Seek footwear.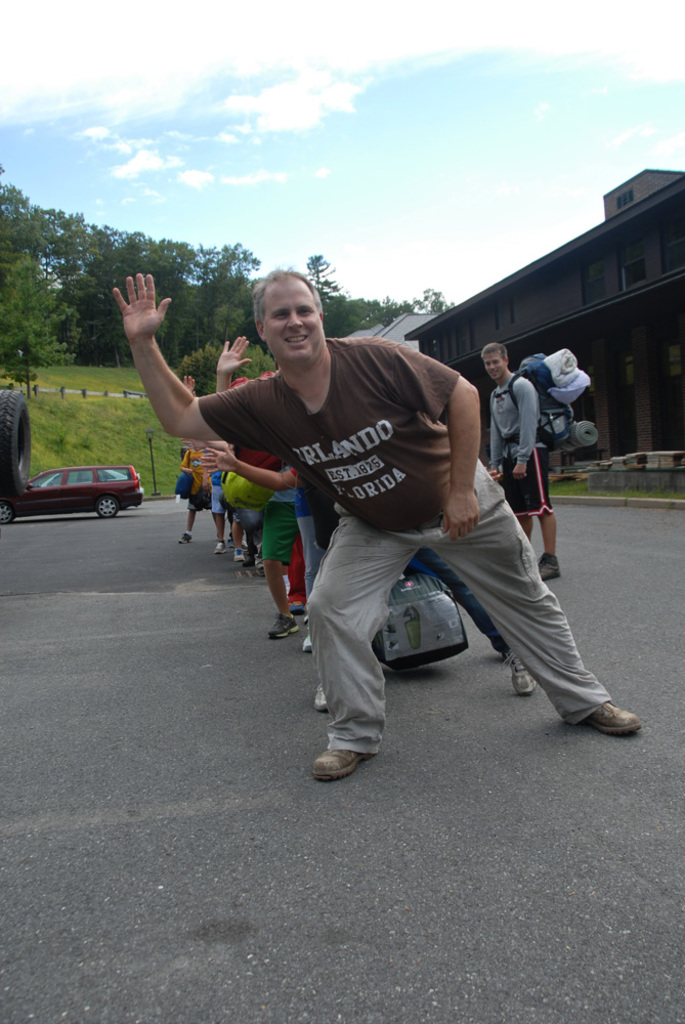
[x1=269, y1=614, x2=301, y2=639].
